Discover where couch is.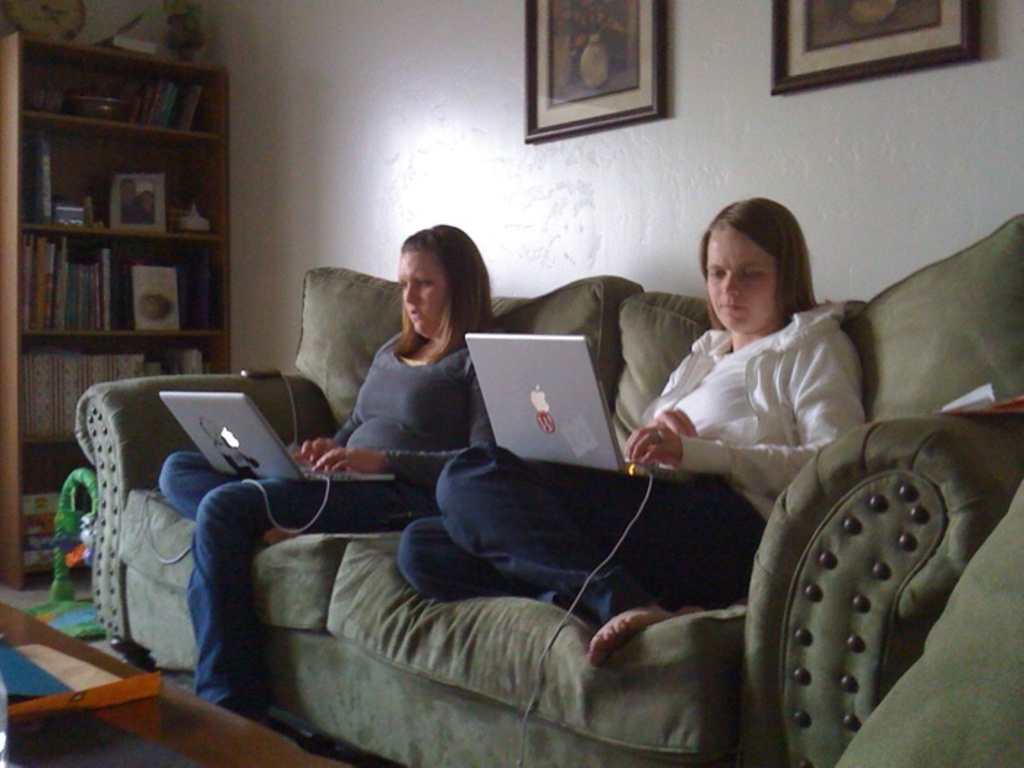
Discovered at crop(107, 260, 1021, 767).
